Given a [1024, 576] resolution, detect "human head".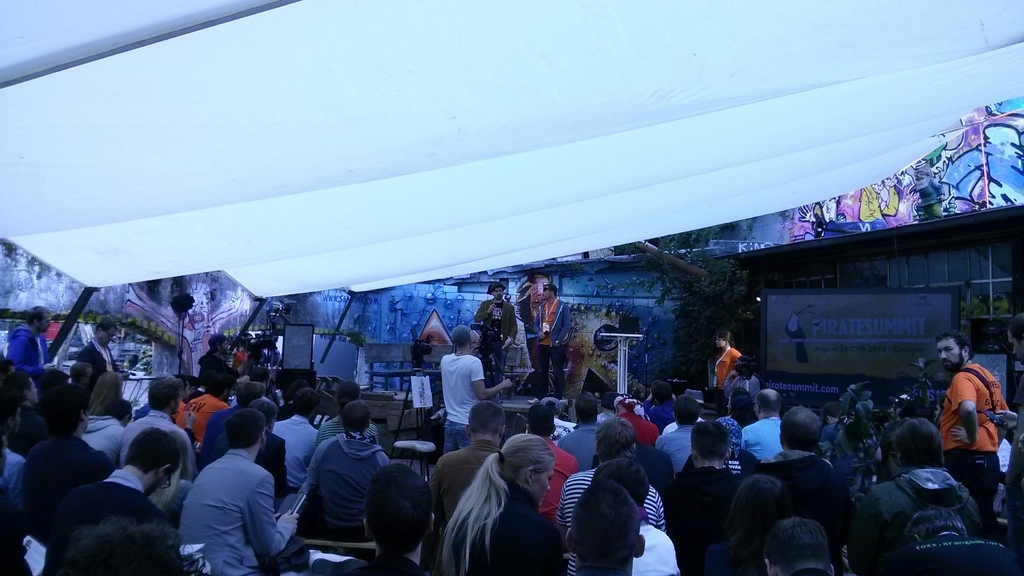
(612, 397, 640, 416).
